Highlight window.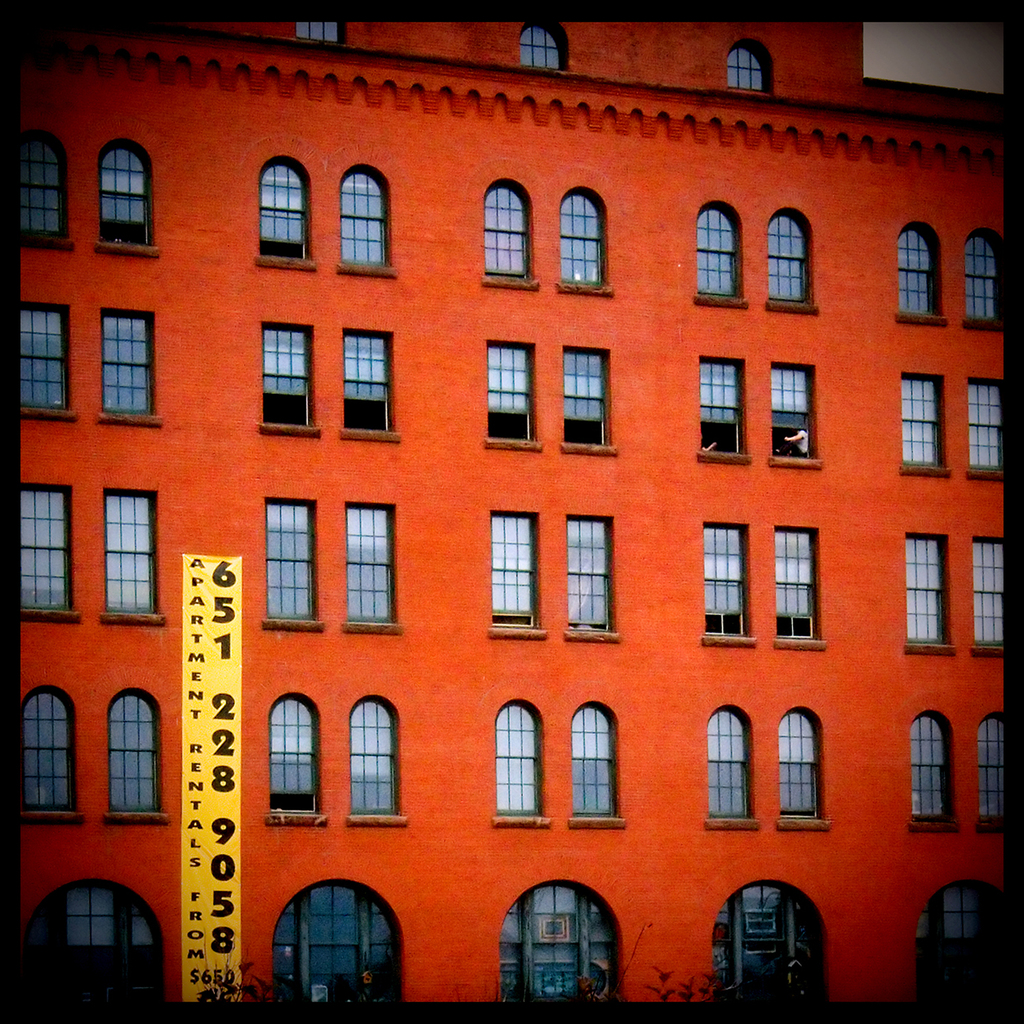
Highlighted region: (21,312,67,412).
